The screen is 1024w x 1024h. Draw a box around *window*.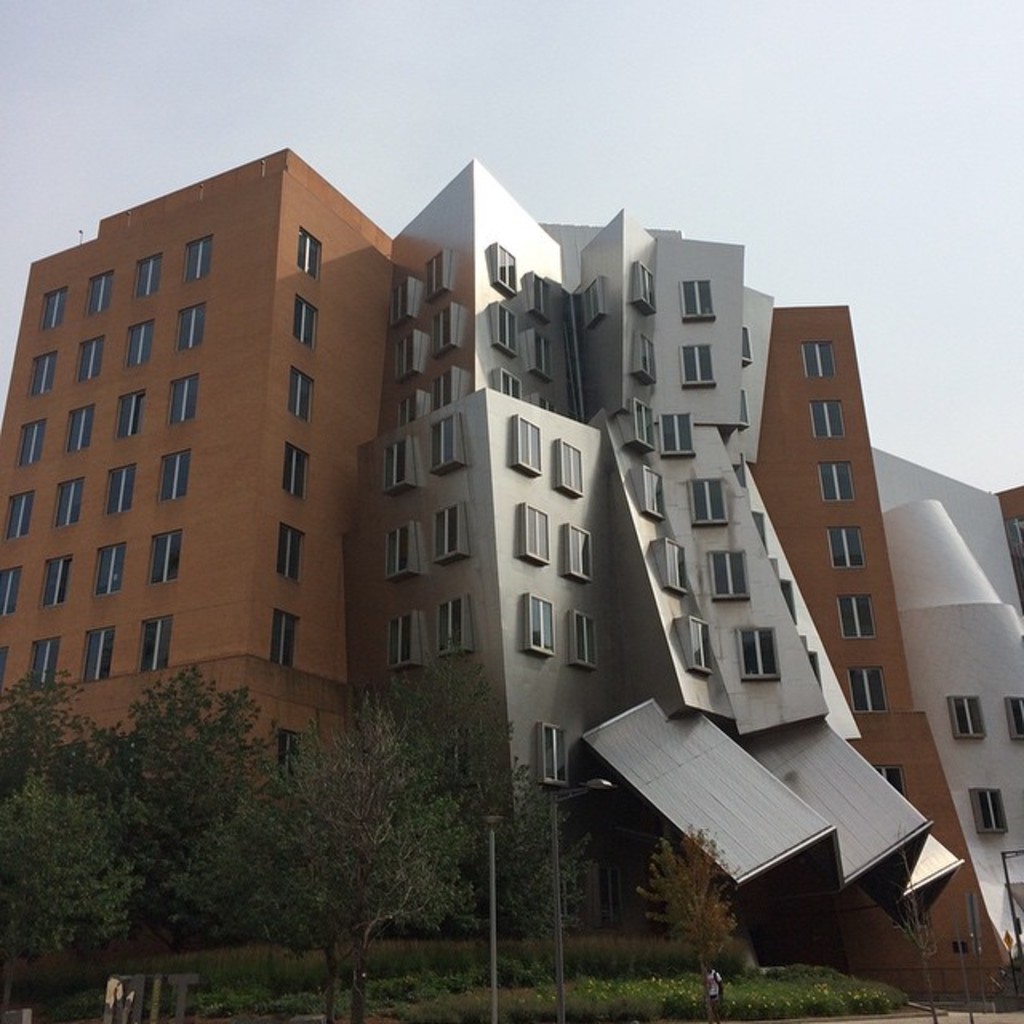
Rect(494, 235, 522, 291).
